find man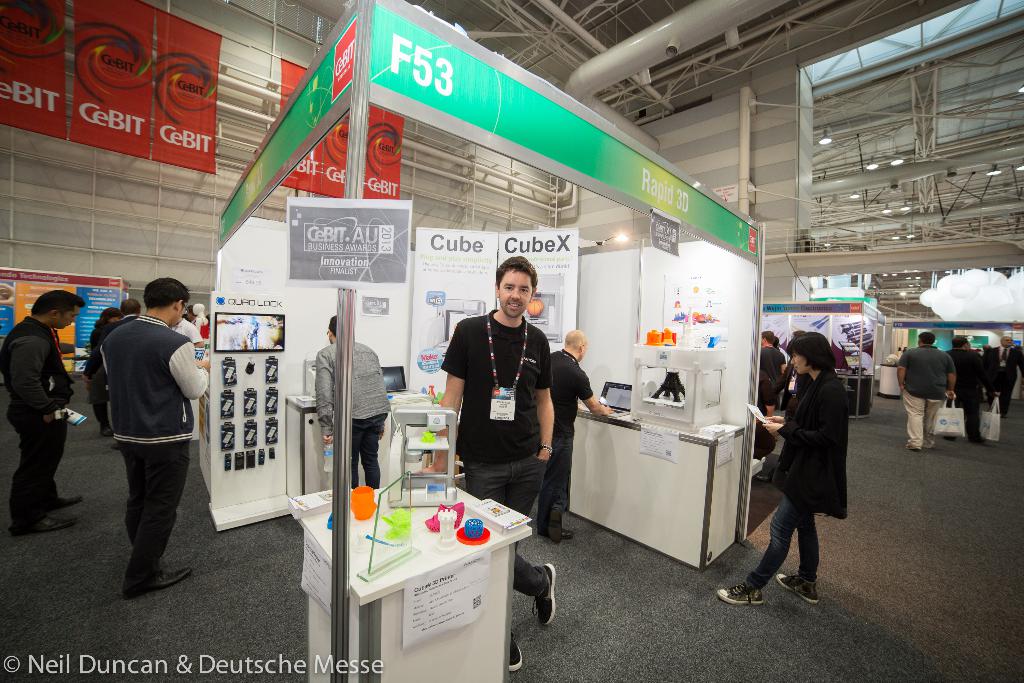
rect(759, 328, 789, 415)
